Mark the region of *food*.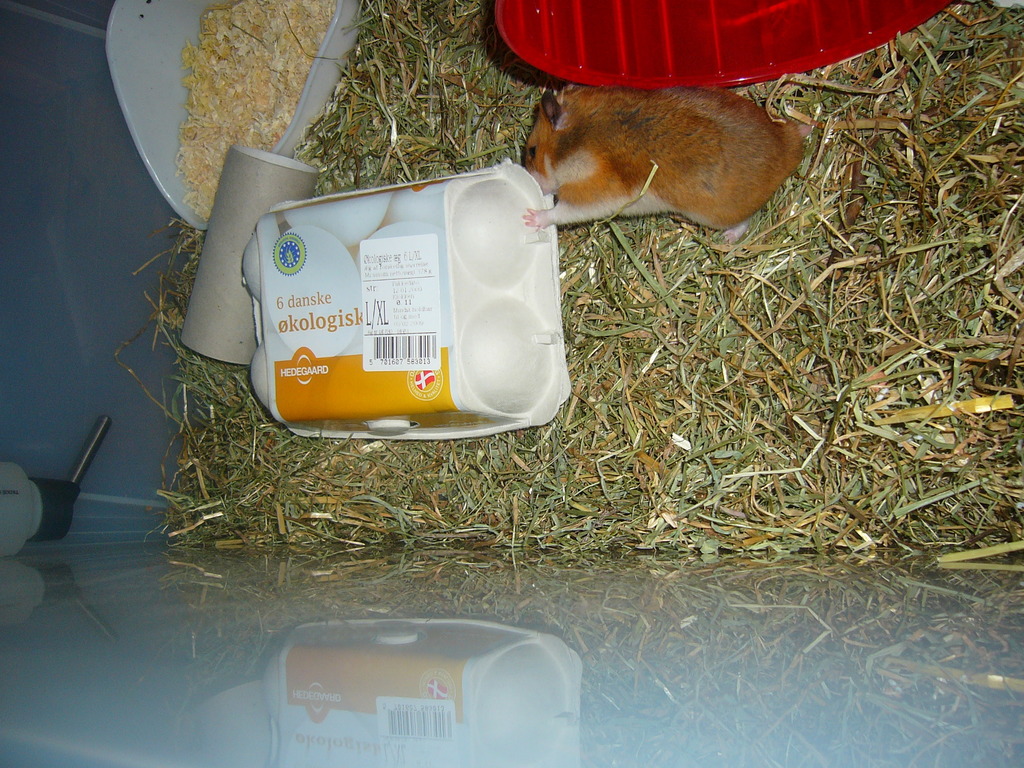
Region: BBox(356, 214, 451, 314).
